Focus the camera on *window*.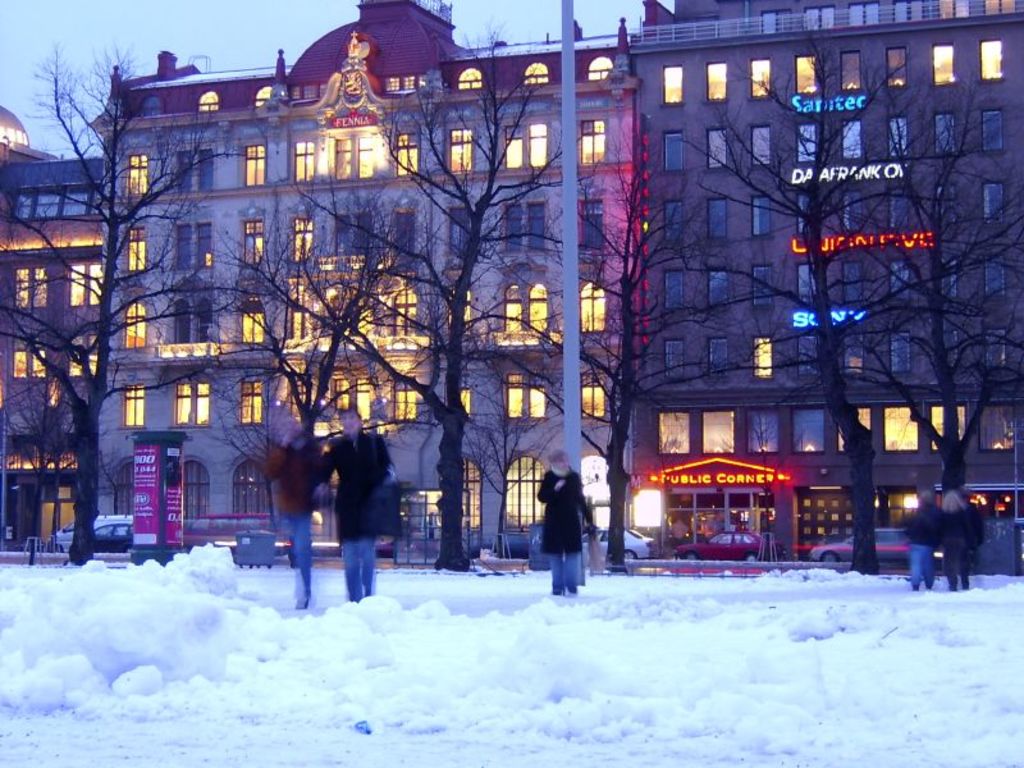
Focus region: l=242, t=146, r=266, b=184.
